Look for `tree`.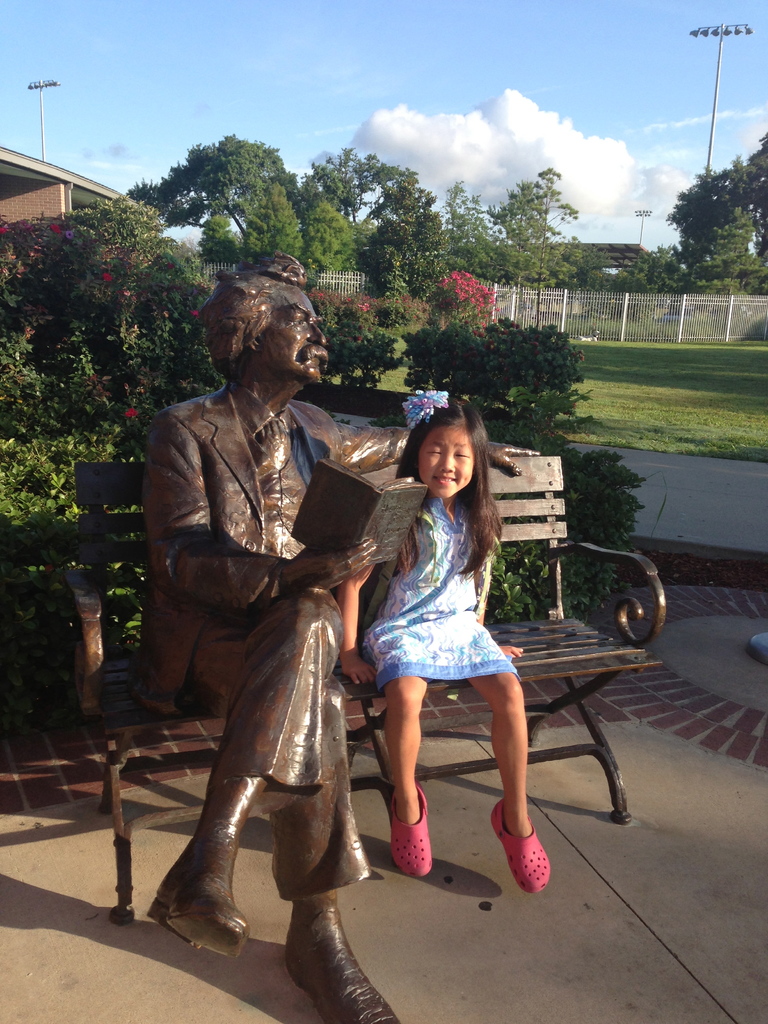
Found: (740, 127, 767, 261).
